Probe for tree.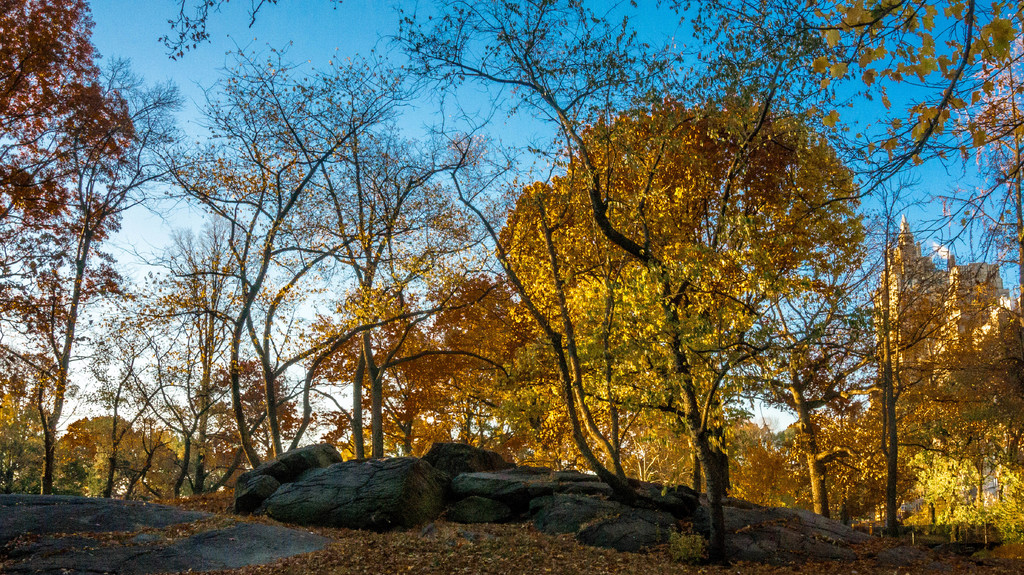
Probe result: [x1=156, y1=19, x2=475, y2=492].
